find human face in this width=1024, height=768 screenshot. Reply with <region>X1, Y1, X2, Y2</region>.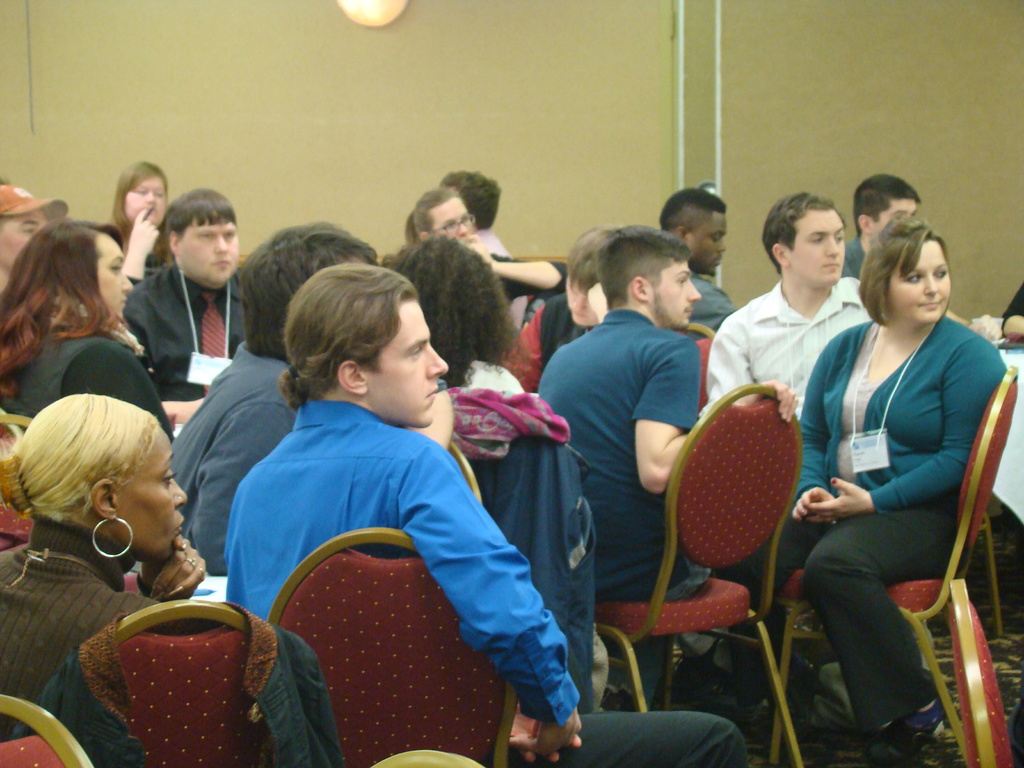
<region>360, 293, 449, 431</region>.
